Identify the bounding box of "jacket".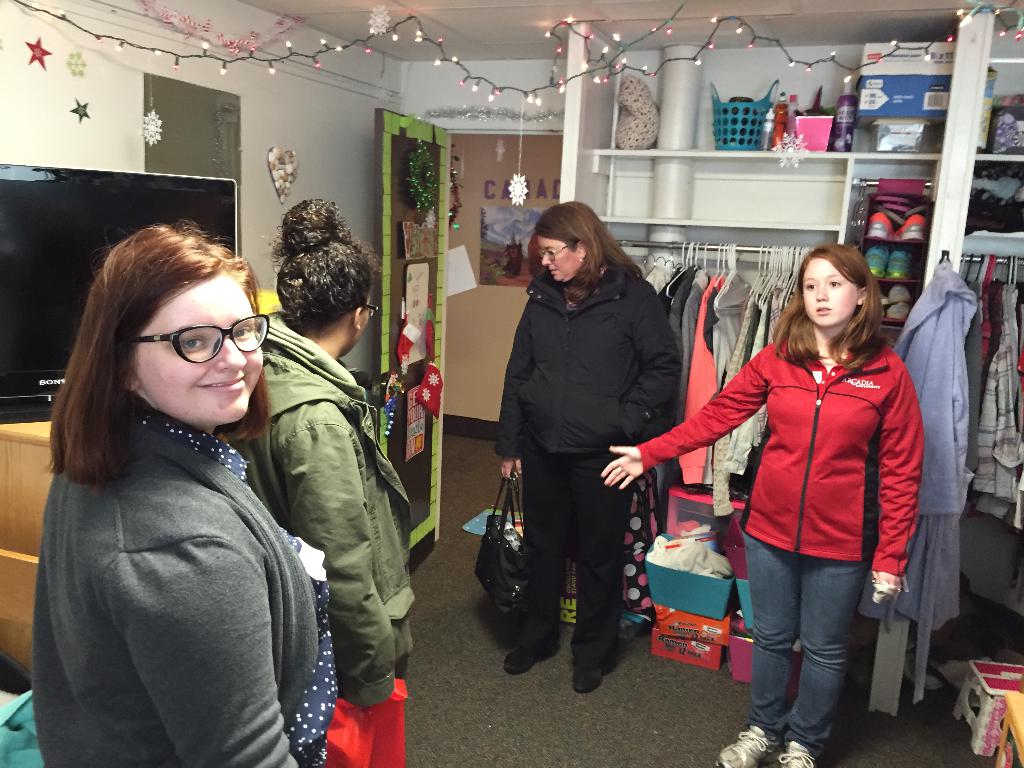
234,309,419,712.
